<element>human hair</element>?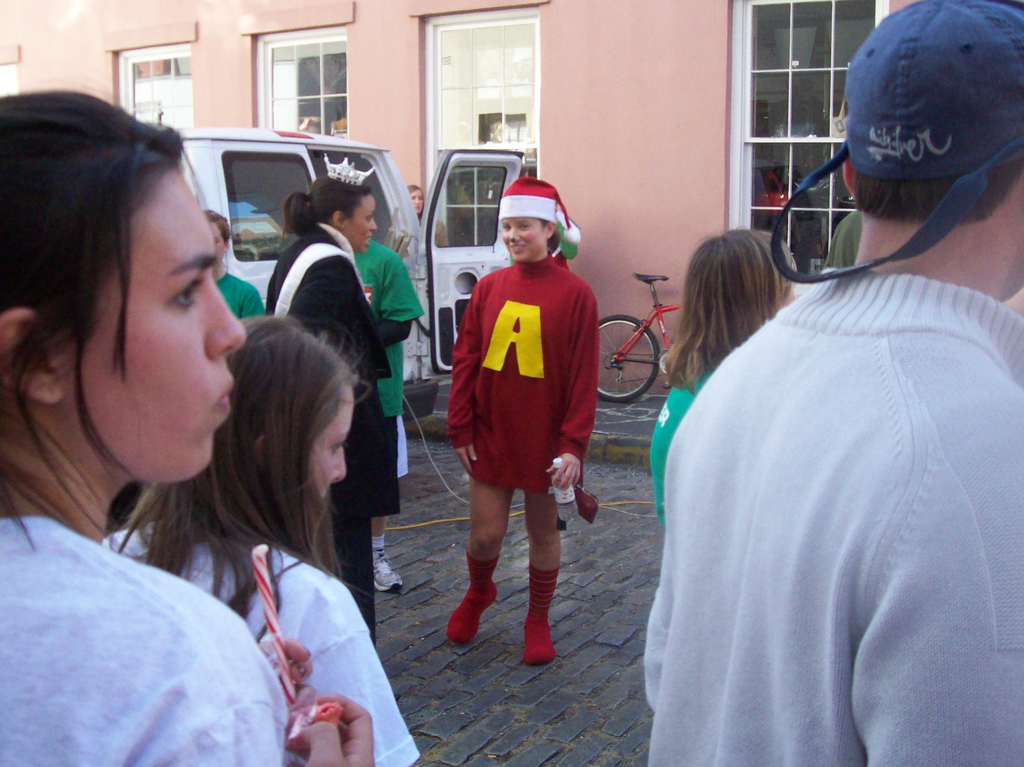
bbox(411, 184, 426, 222)
